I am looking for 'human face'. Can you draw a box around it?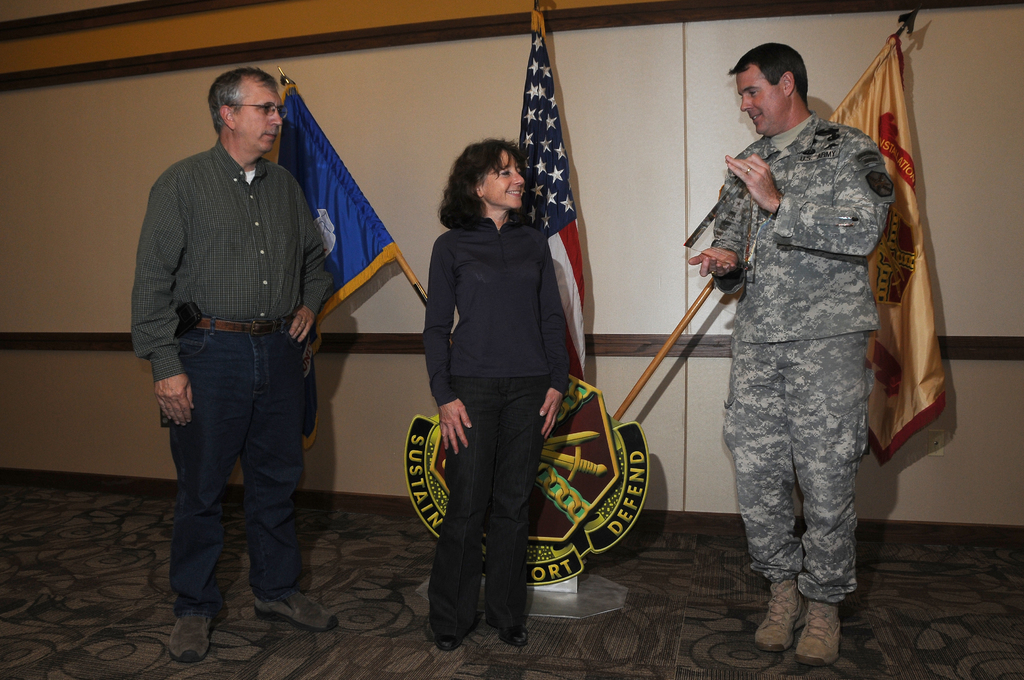
Sure, the bounding box is select_region(236, 82, 282, 152).
